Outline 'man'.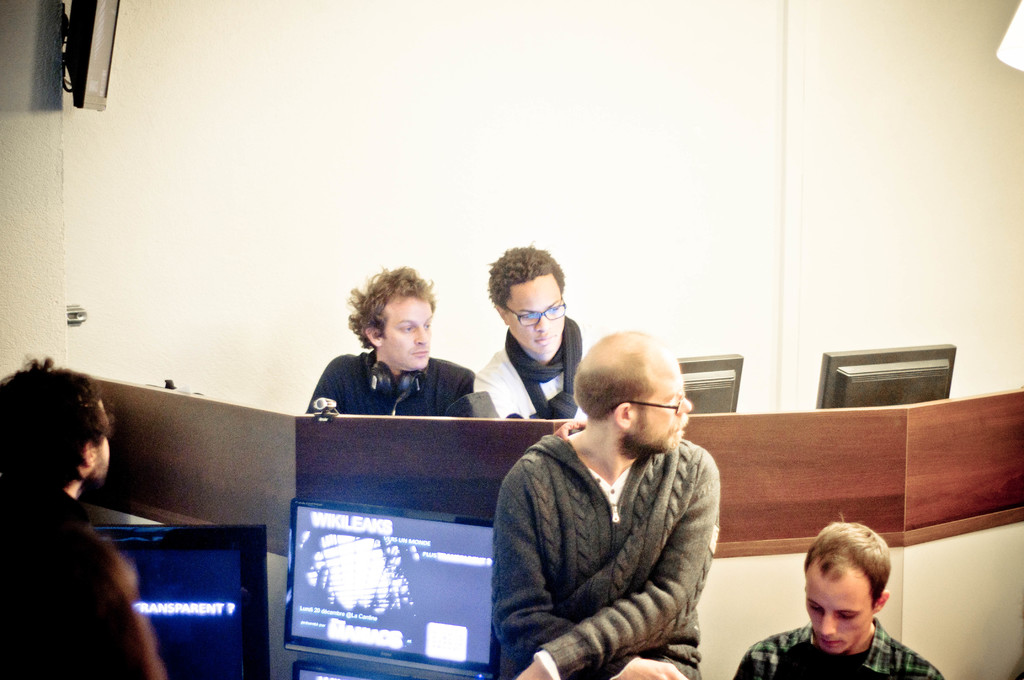
Outline: [left=468, top=243, right=591, bottom=427].
